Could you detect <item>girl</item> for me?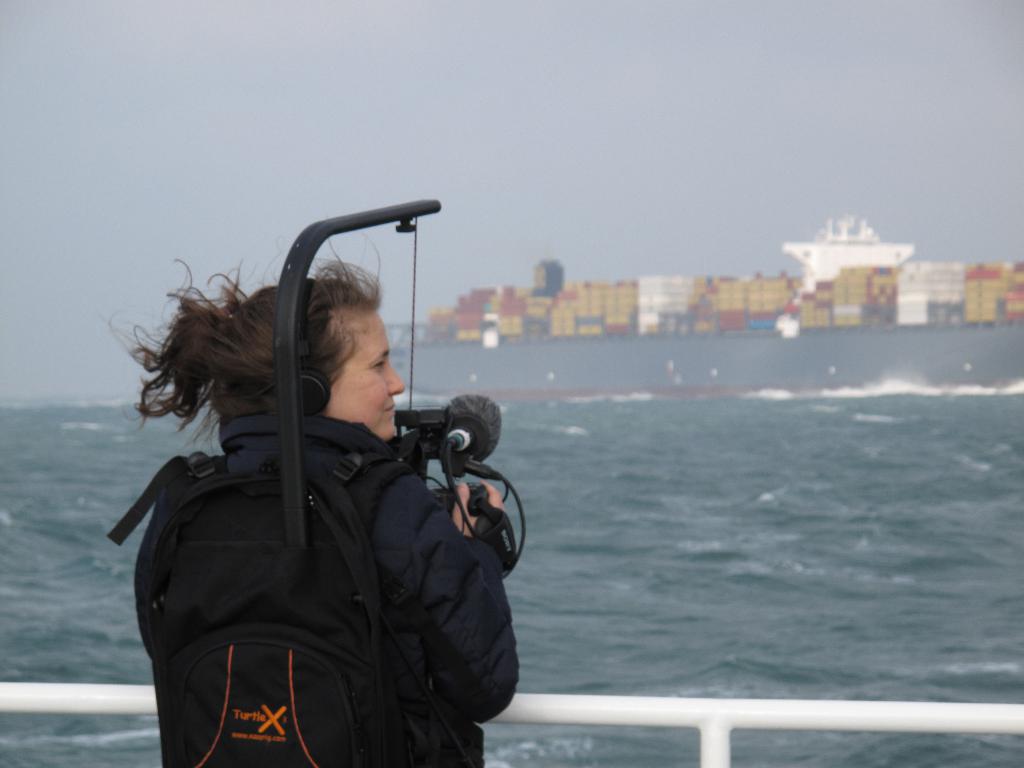
Detection result: detection(118, 243, 518, 758).
